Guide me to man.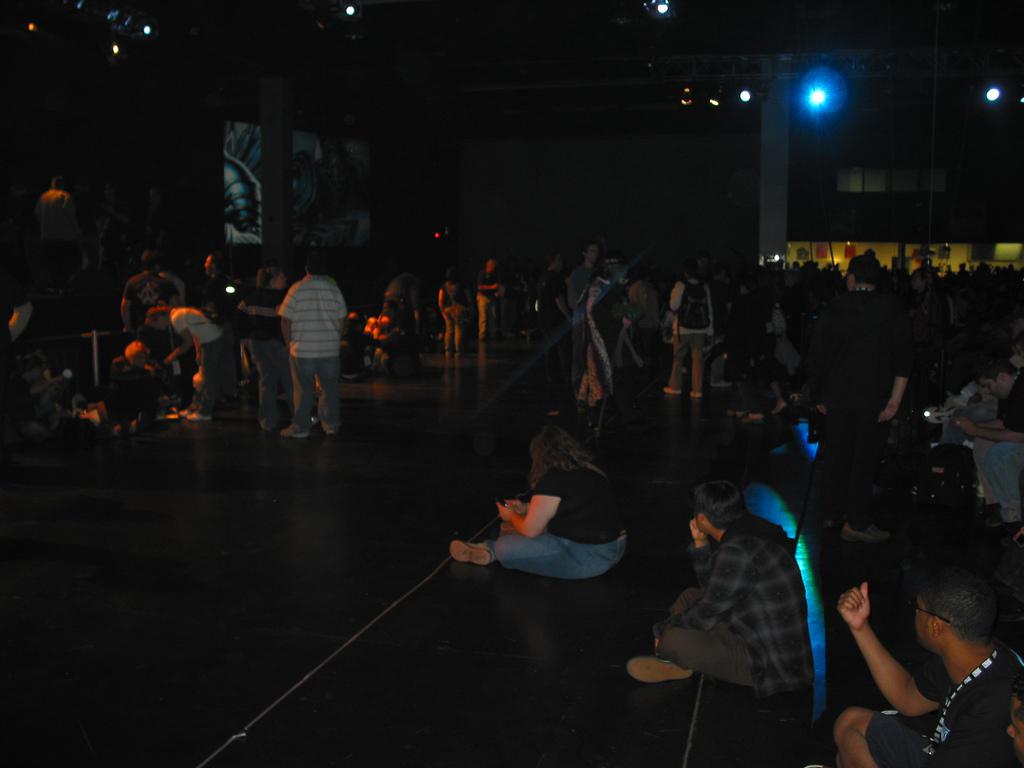
Guidance: box=[657, 264, 712, 400].
